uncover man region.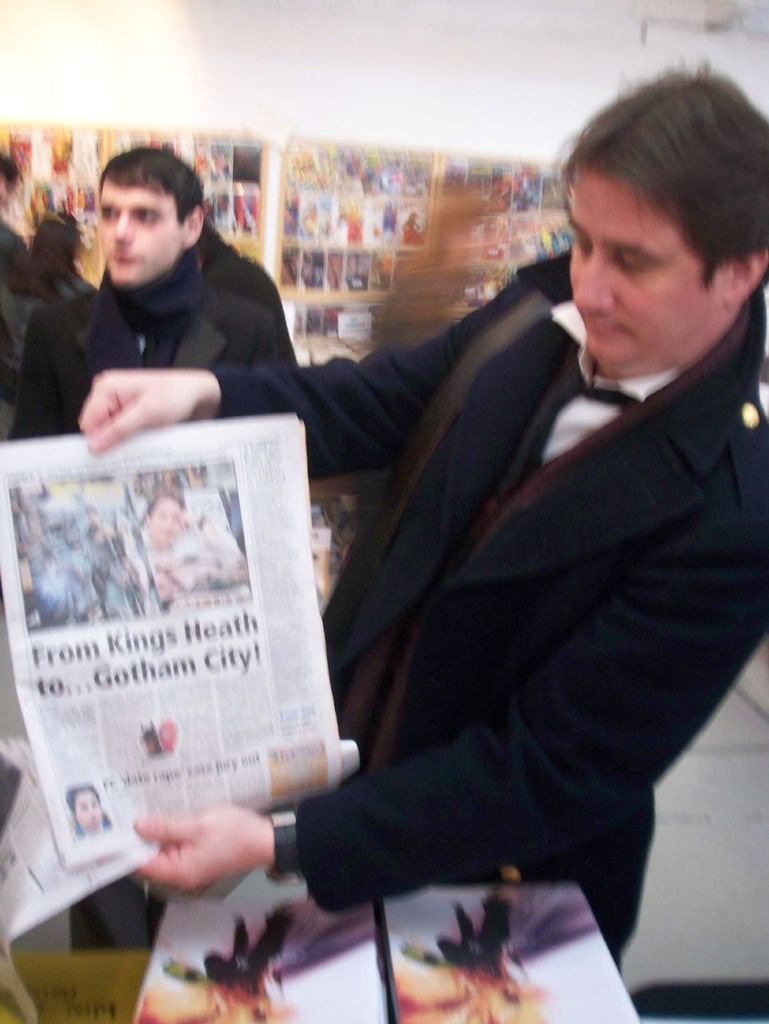
Uncovered: (0, 138, 301, 439).
